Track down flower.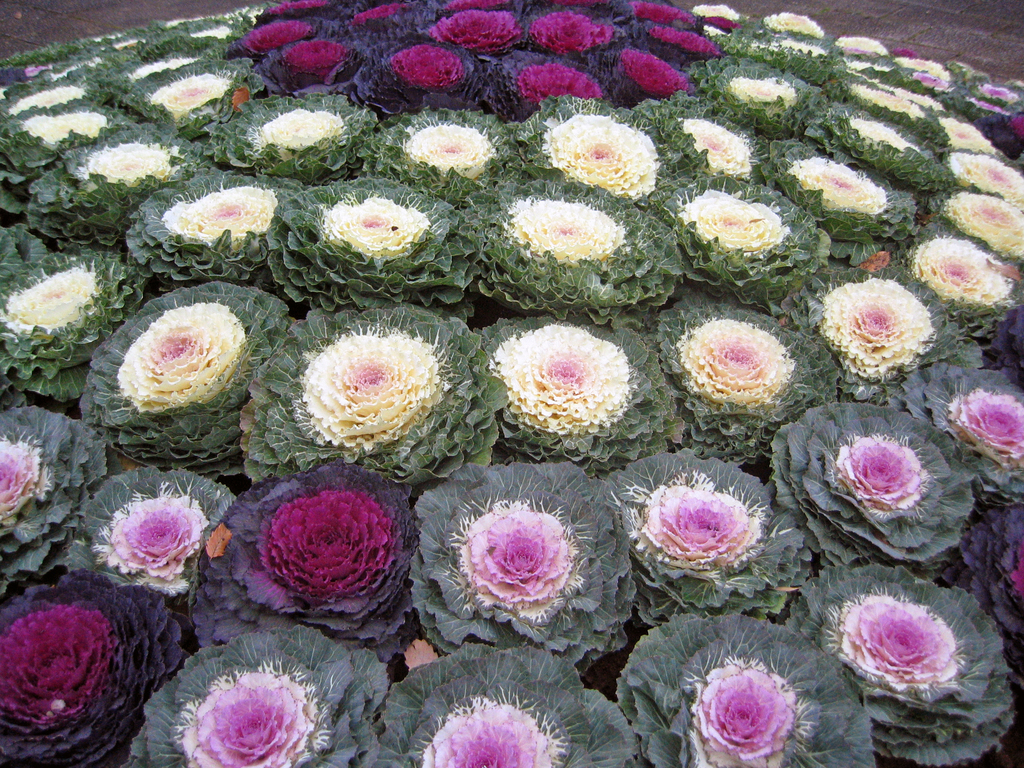
Tracked to Rect(676, 321, 794, 408).
